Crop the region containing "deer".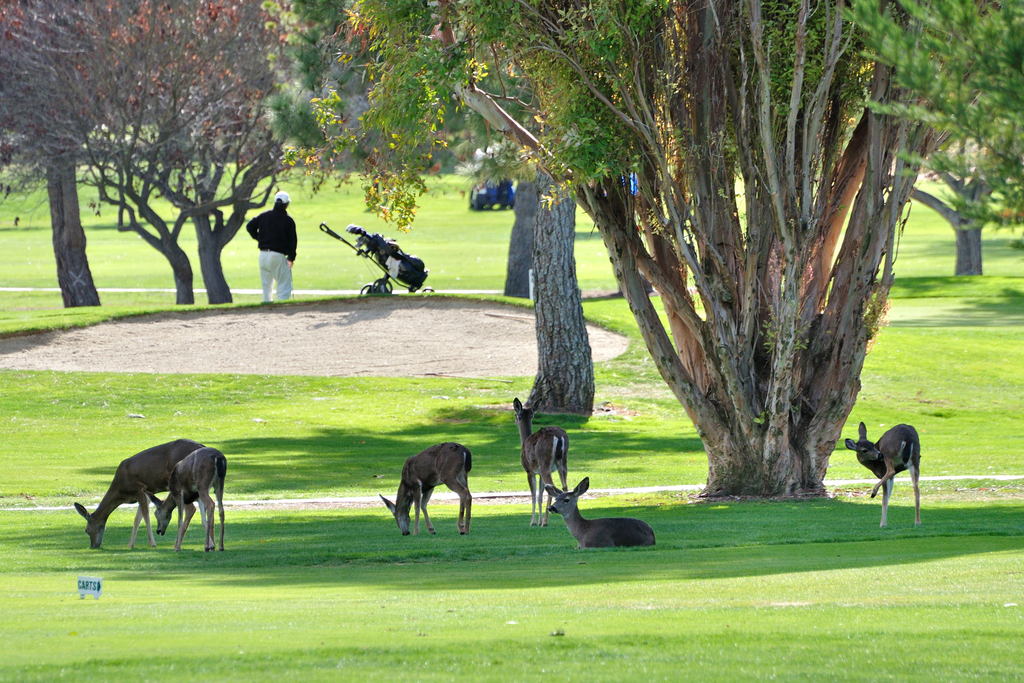
Crop region: detection(513, 398, 572, 525).
